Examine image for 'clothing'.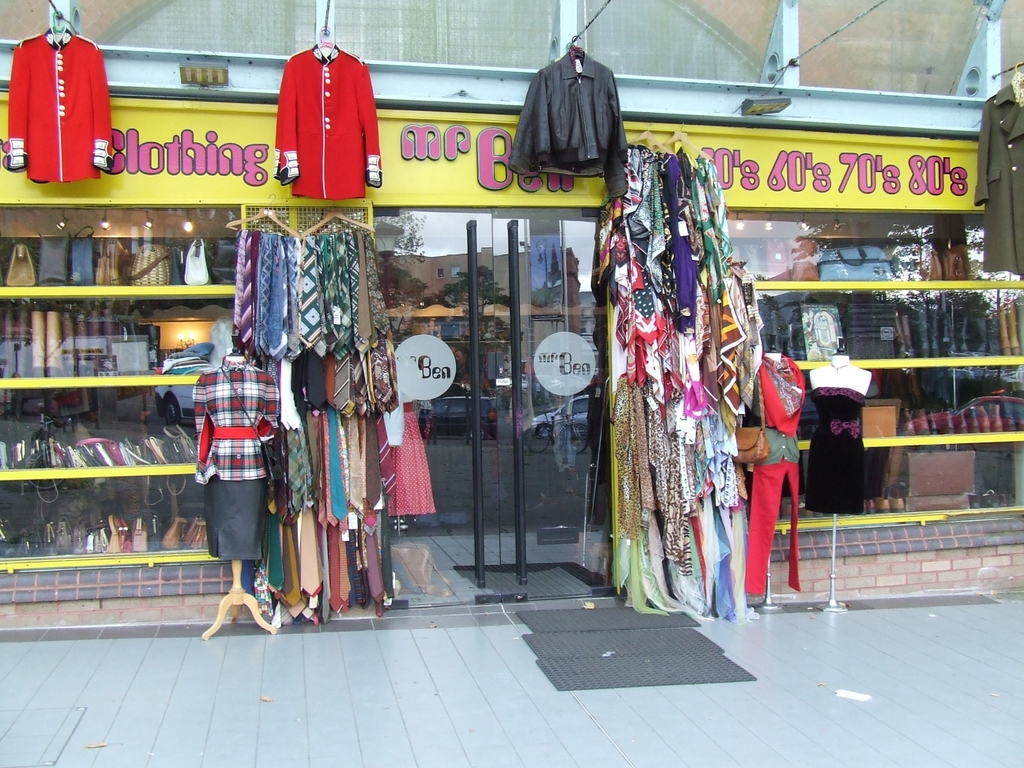
Examination result: l=275, t=40, r=386, b=208.
